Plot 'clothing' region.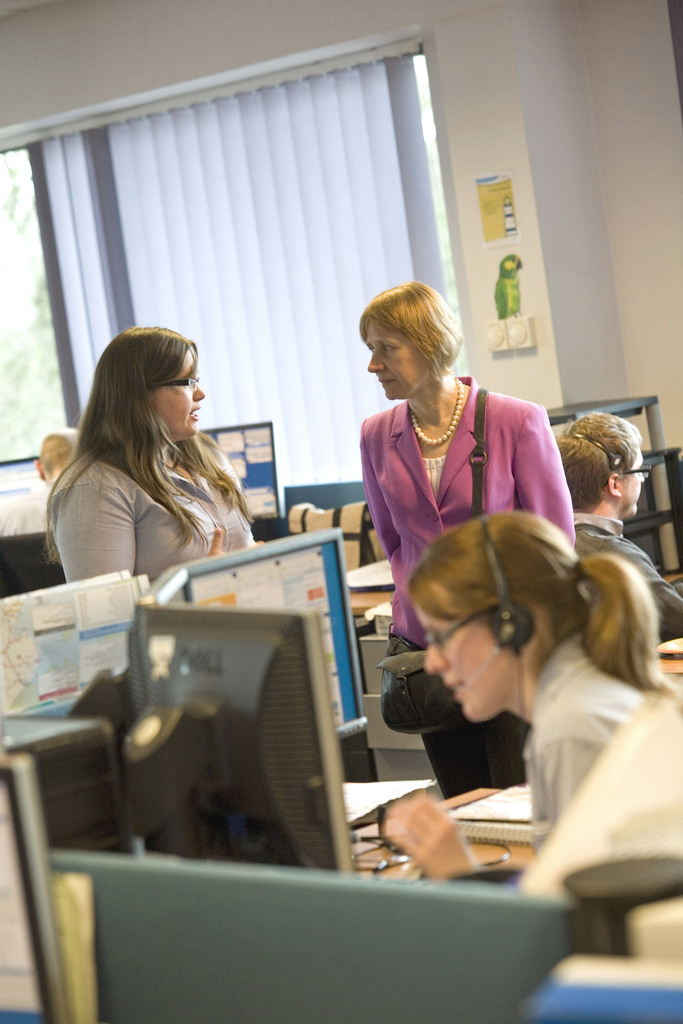
Plotted at 356,380,580,652.
